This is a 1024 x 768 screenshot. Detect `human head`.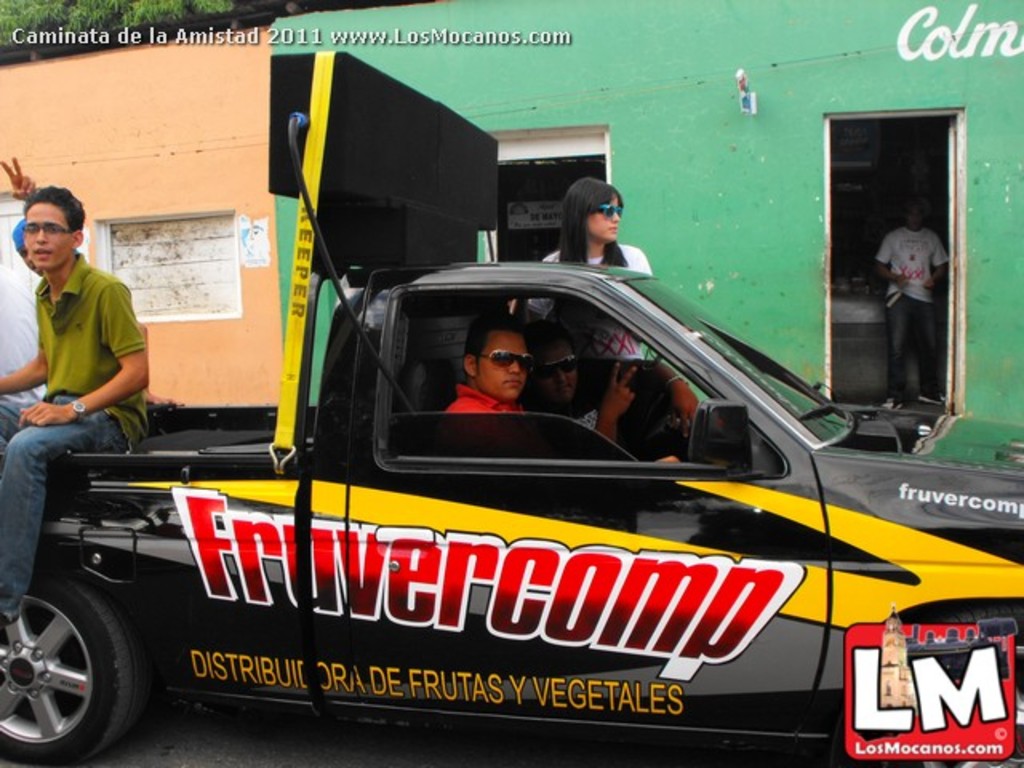
466,312,525,397.
